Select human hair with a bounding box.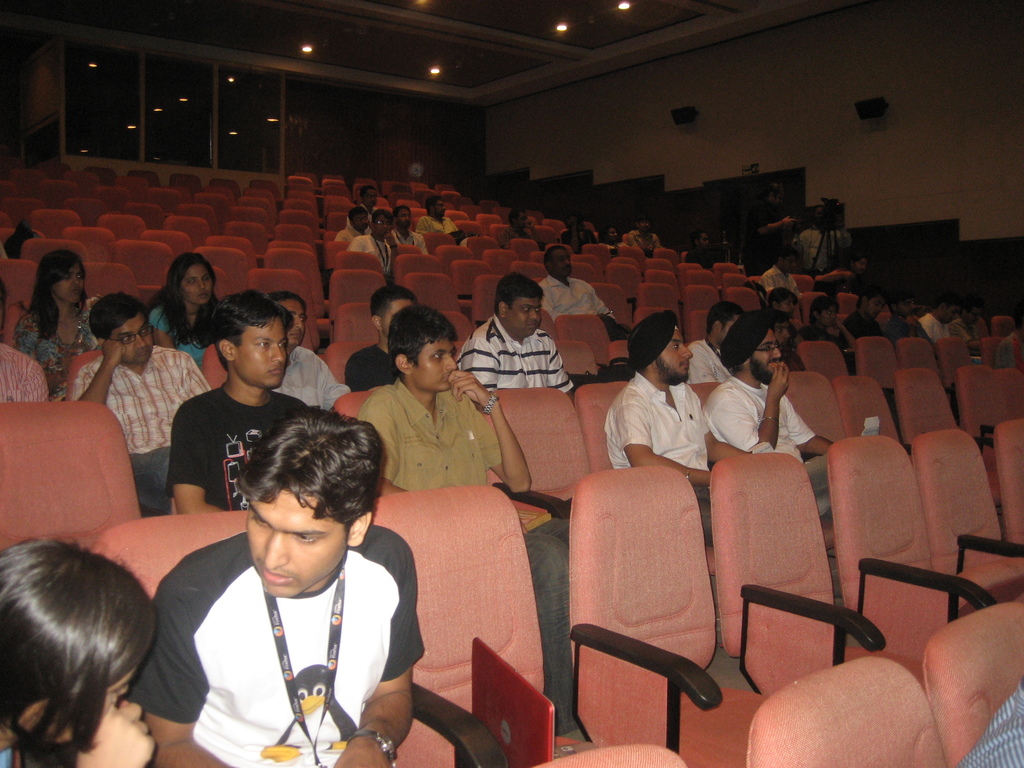
805, 294, 838, 323.
